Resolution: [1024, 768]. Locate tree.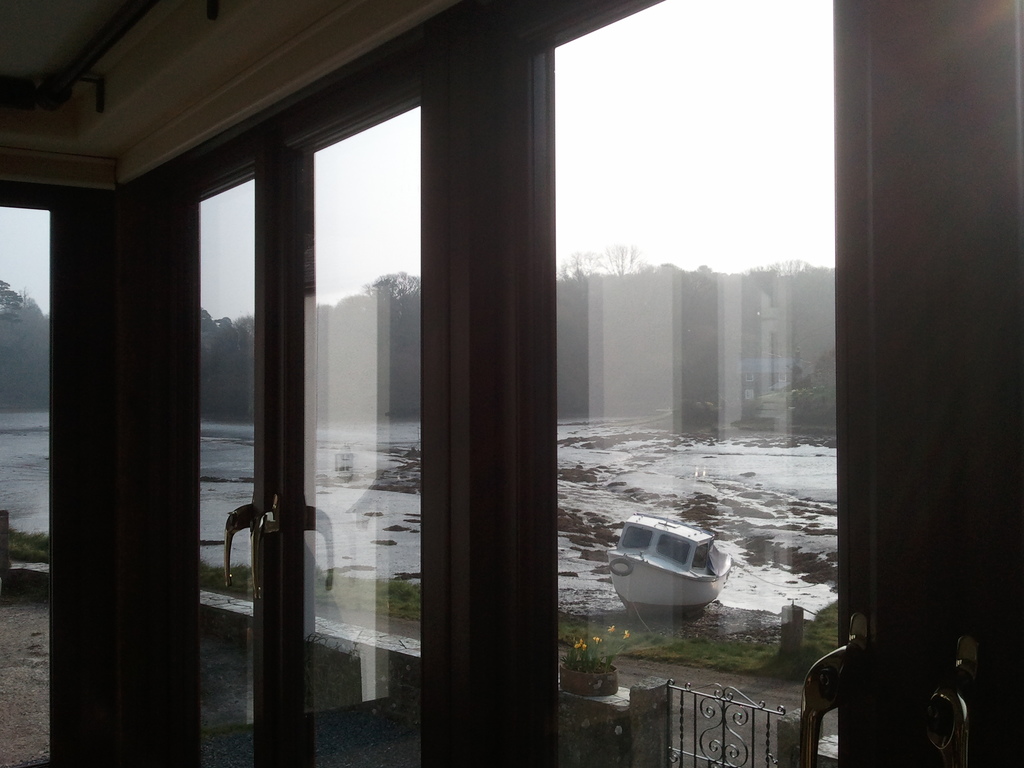
(364, 268, 421, 298).
